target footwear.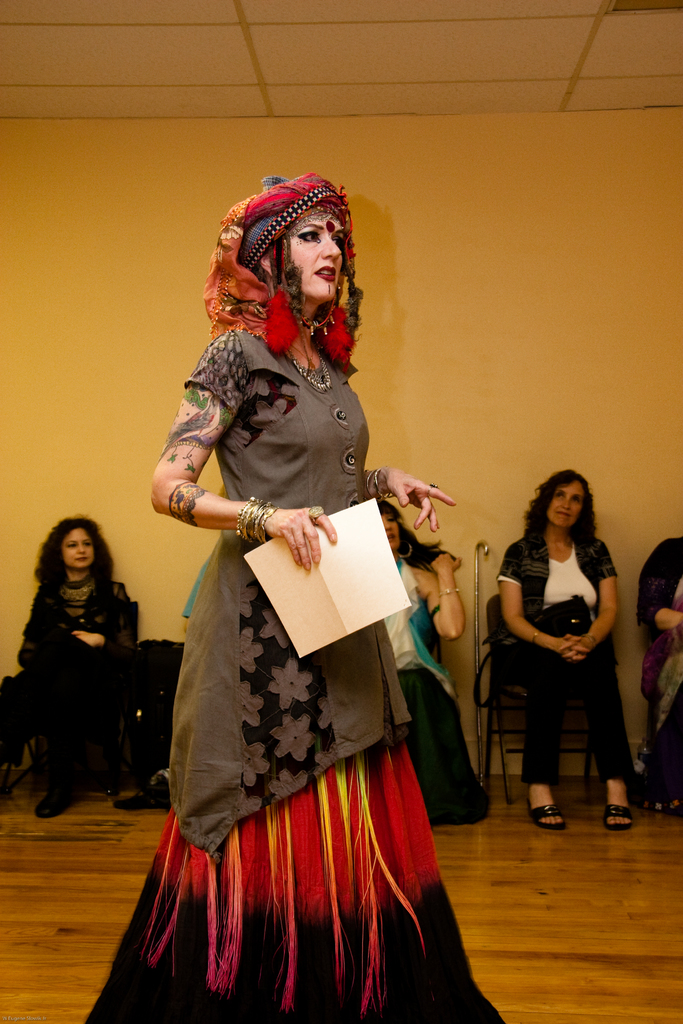
Target region: rect(596, 773, 643, 842).
